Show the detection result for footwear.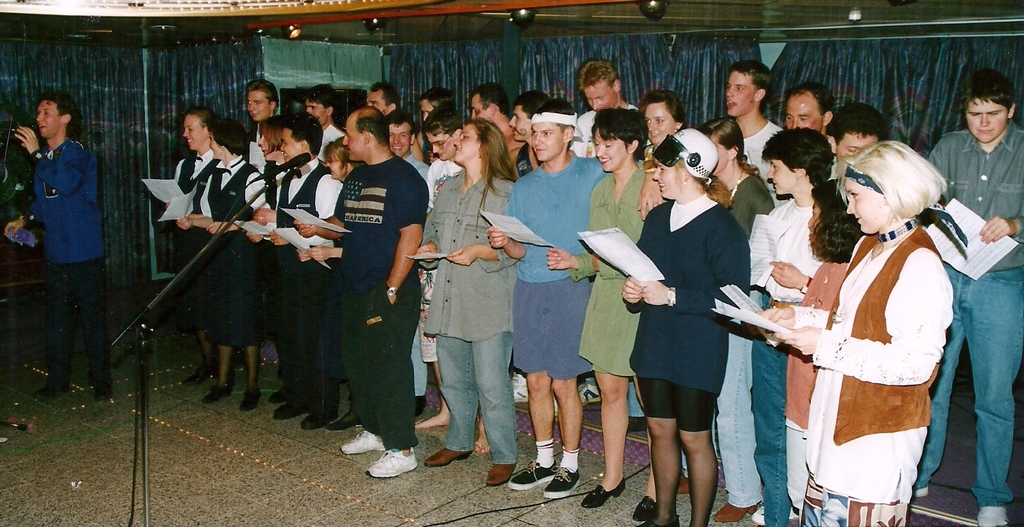
l=543, t=464, r=584, b=502.
